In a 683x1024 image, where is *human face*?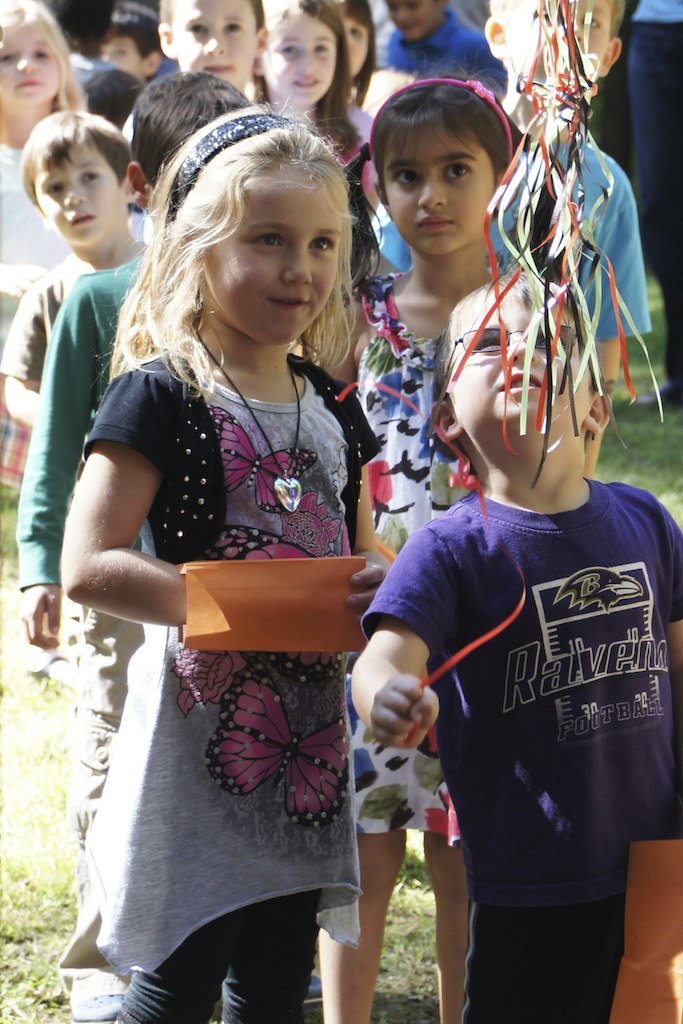
x1=207, y1=168, x2=342, y2=345.
